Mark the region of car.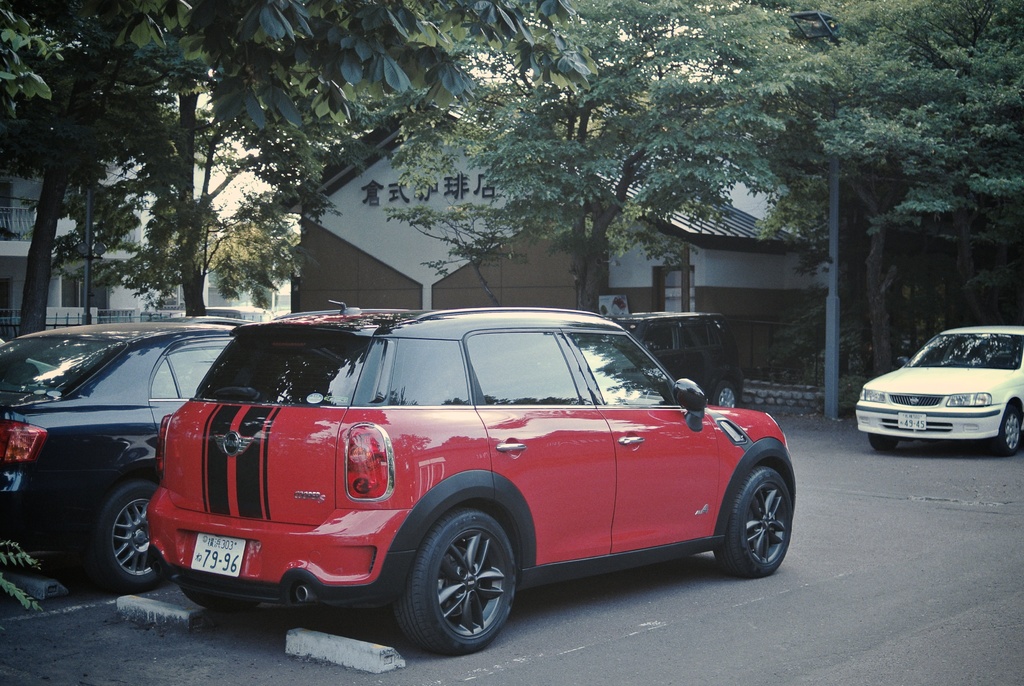
Region: [147,301,799,655].
